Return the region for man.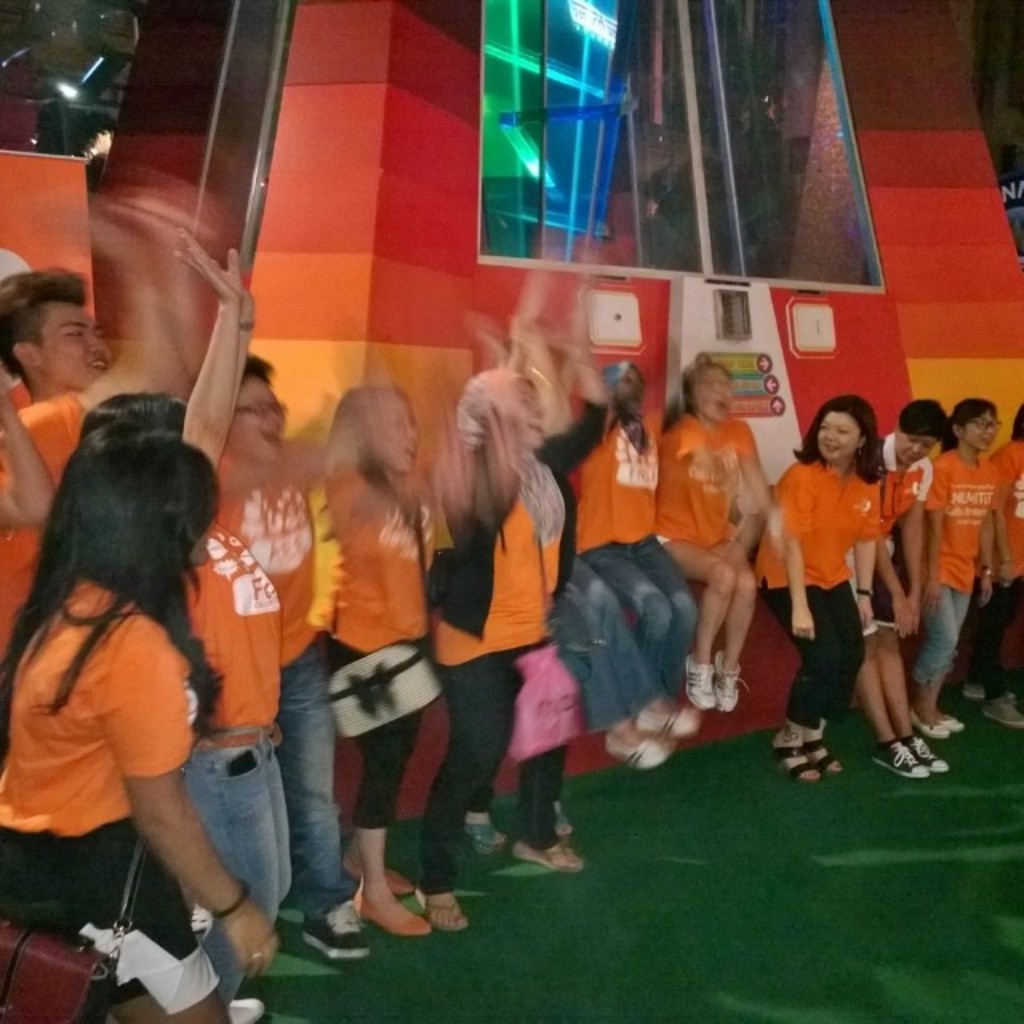
select_region(211, 326, 378, 974).
